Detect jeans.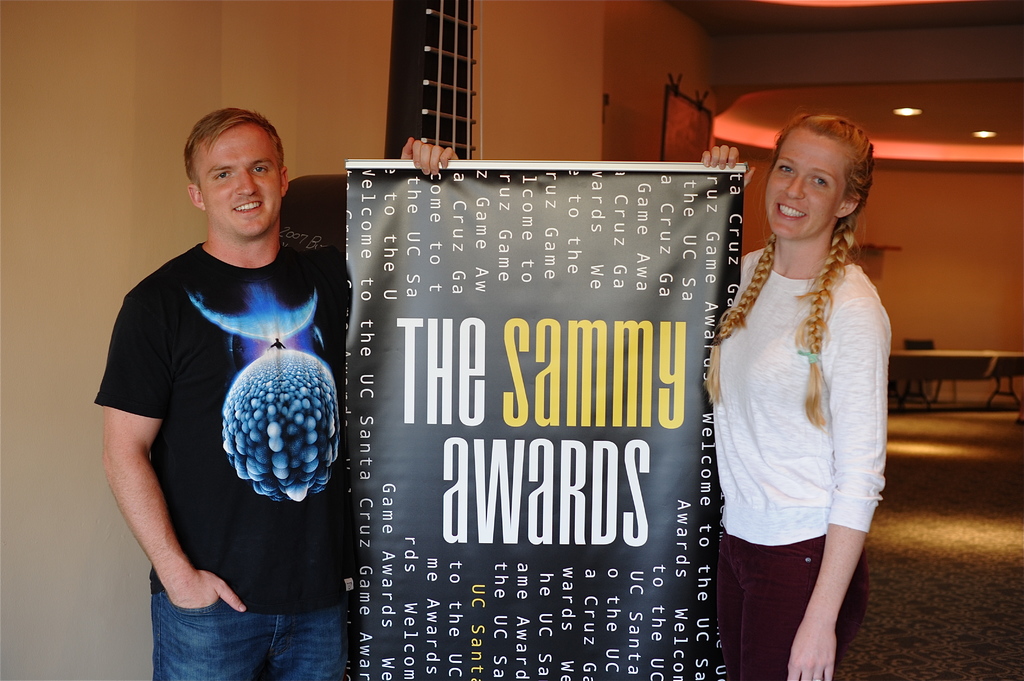
Detected at (148, 597, 348, 680).
